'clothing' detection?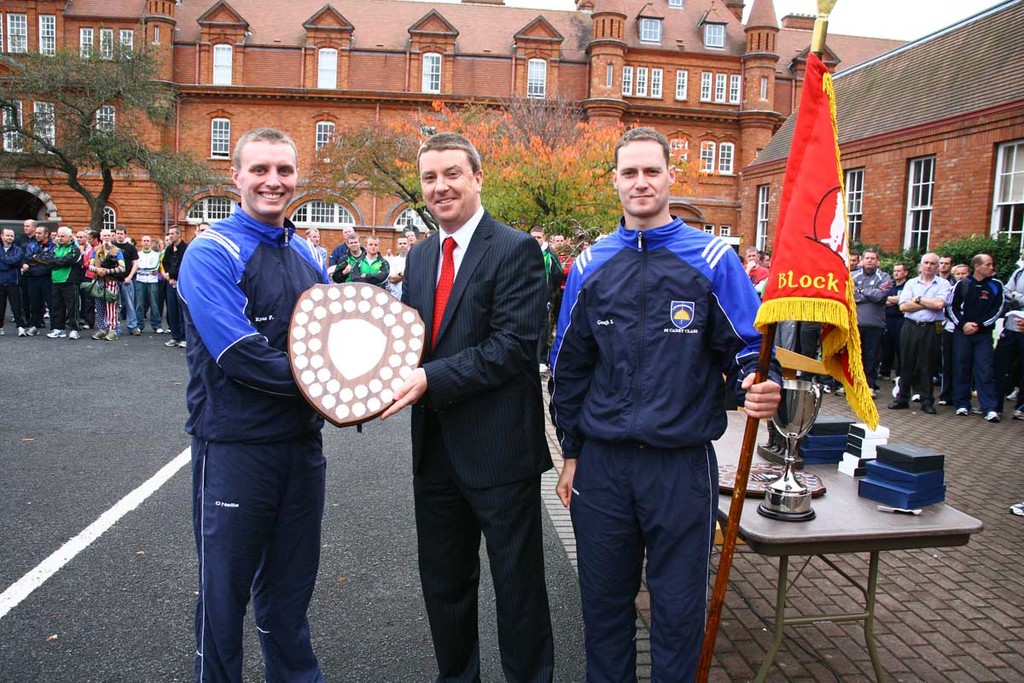
{"left": 12, "top": 233, "right": 36, "bottom": 311}
